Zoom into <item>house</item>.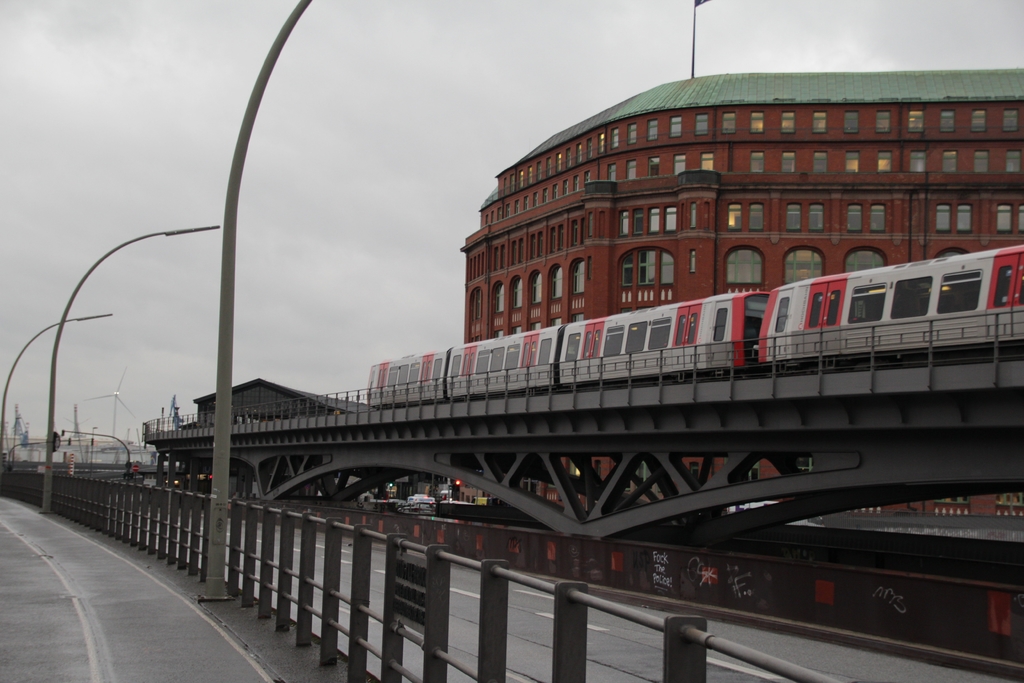
Zoom target: 195 377 371 425.
